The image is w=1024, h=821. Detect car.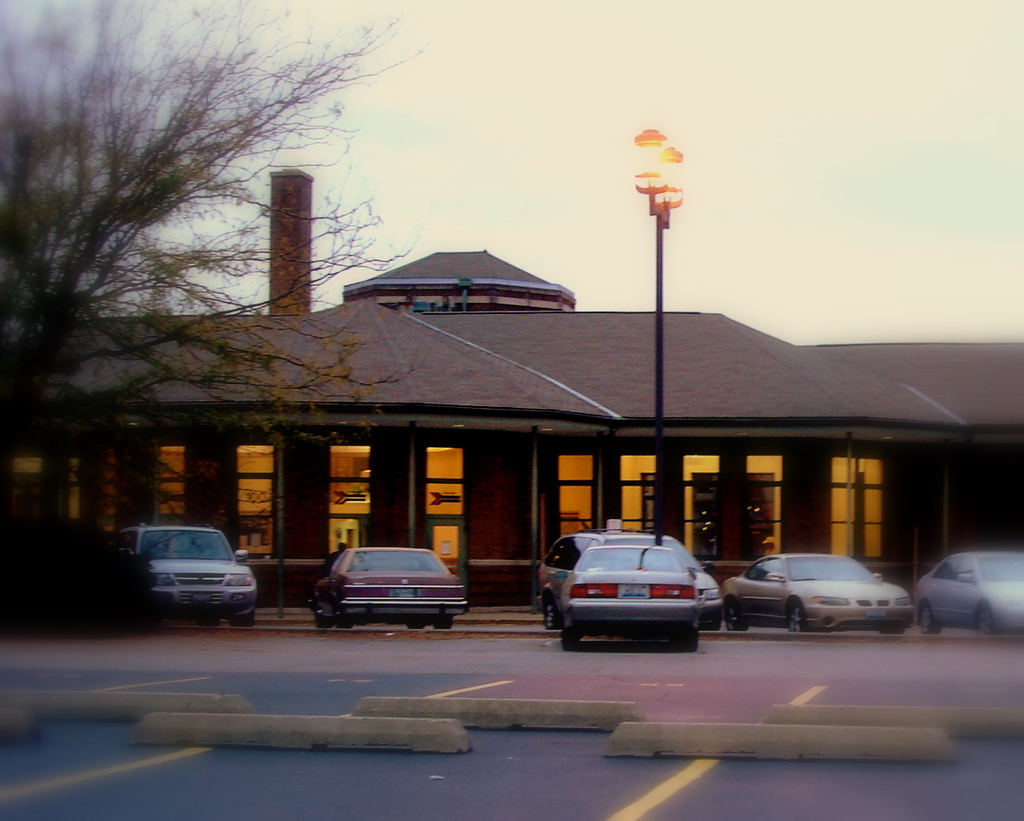
Detection: crop(108, 510, 261, 632).
